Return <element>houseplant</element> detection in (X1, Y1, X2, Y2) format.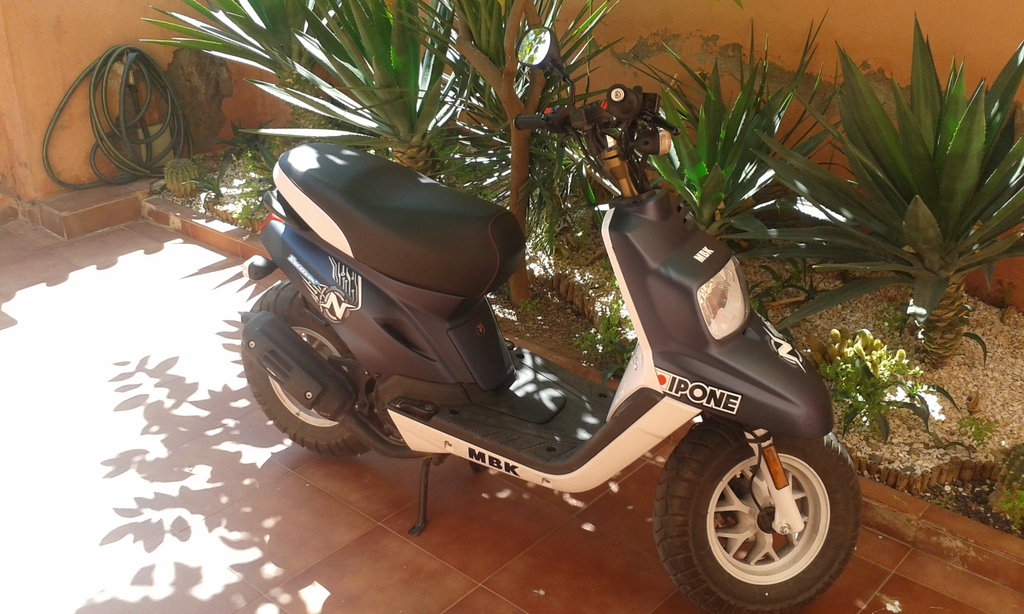
(719, 11, 1020, 363).
